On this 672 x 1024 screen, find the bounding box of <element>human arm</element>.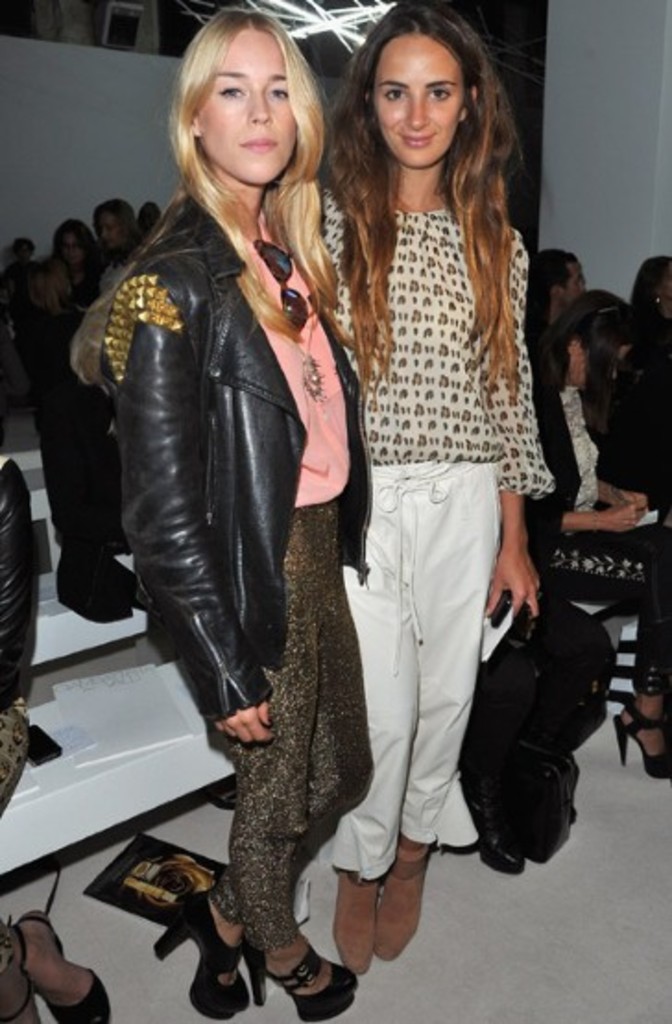
Bounding box: 587/474/650/524.
